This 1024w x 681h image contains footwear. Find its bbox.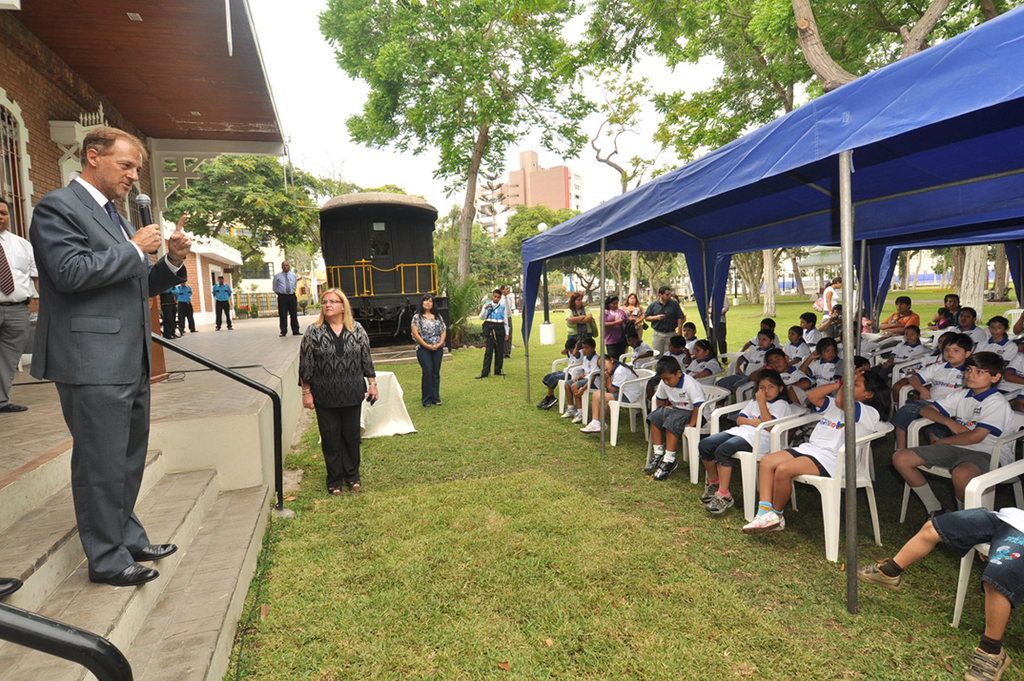
0,401,29,411.
